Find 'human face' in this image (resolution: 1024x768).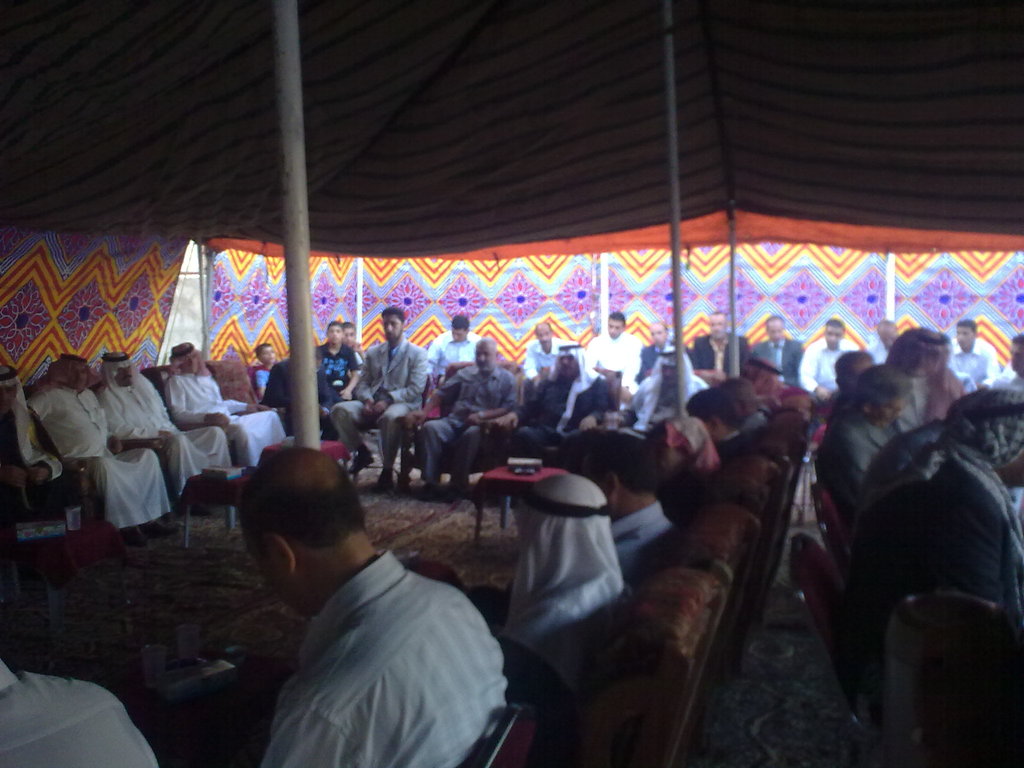
Rect(710, 317, 726, 337).
